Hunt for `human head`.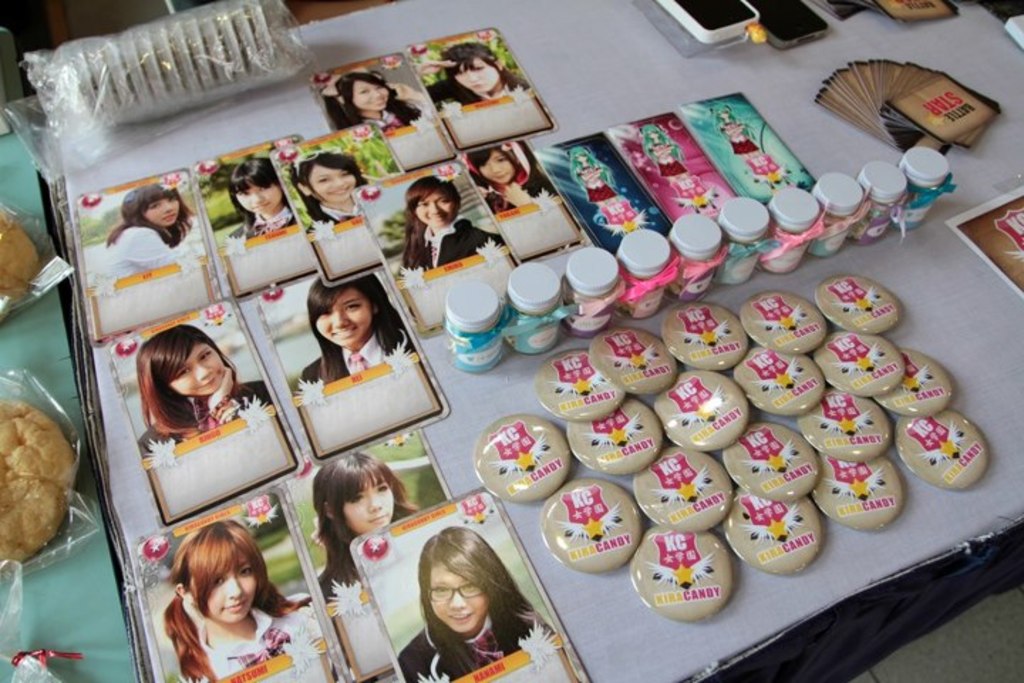
Hunted down at BBox(317, 454, 414, 534).
